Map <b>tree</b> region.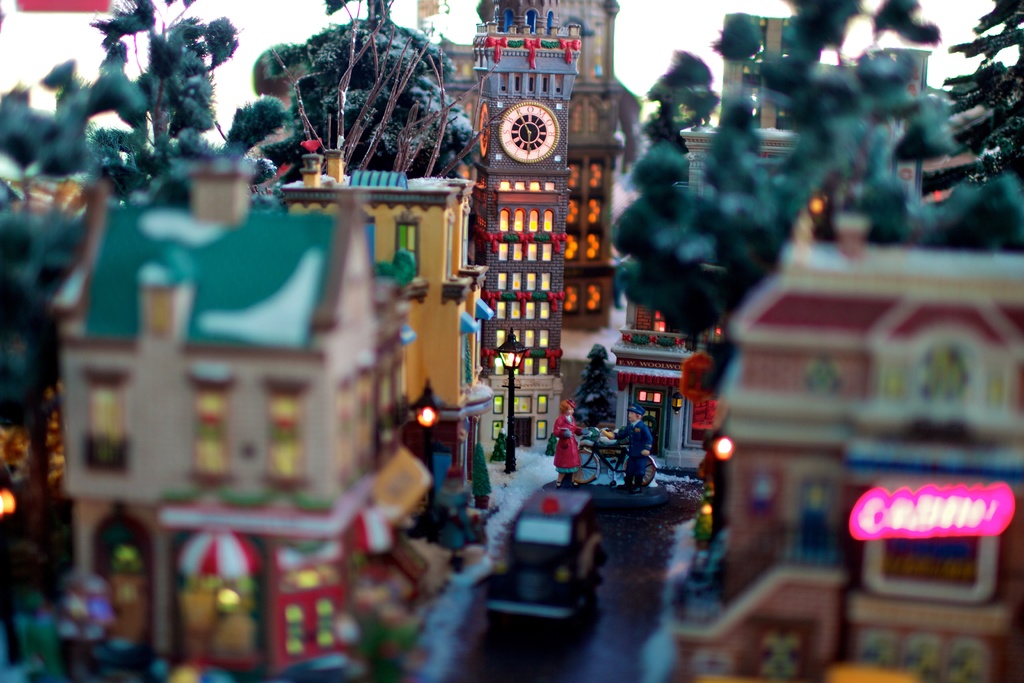
Mapped to crop(868, 0, 1023, 222).
